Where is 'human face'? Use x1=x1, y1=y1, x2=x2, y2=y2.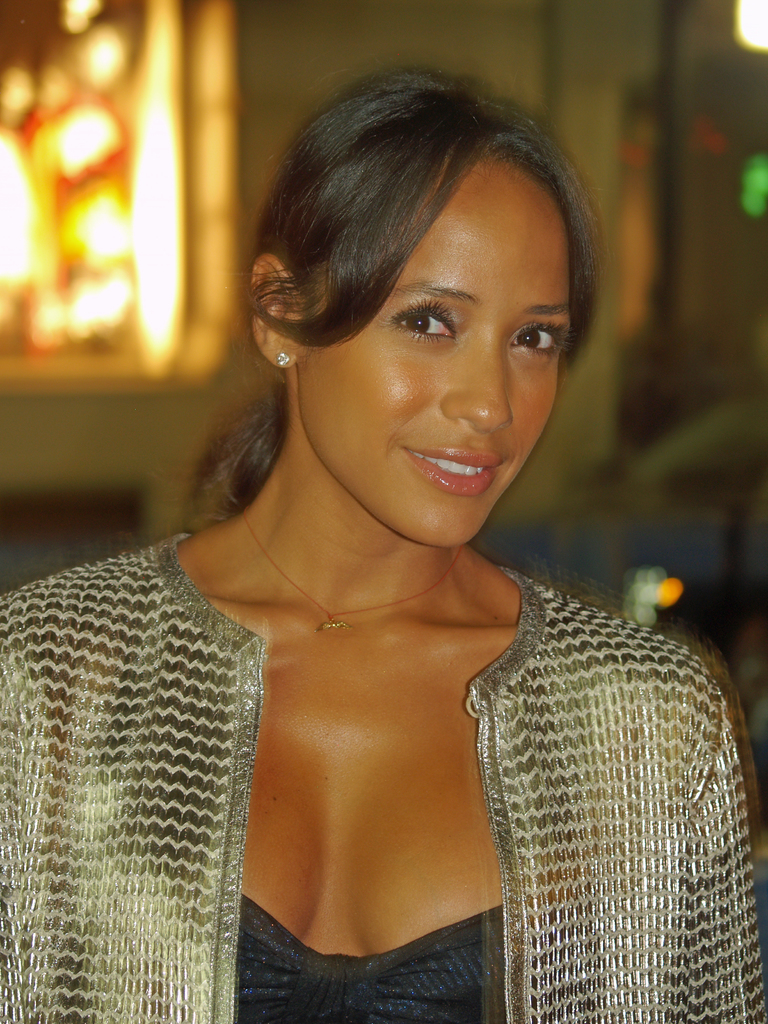
x1=296, y1=162, x2=580, y2=547.
